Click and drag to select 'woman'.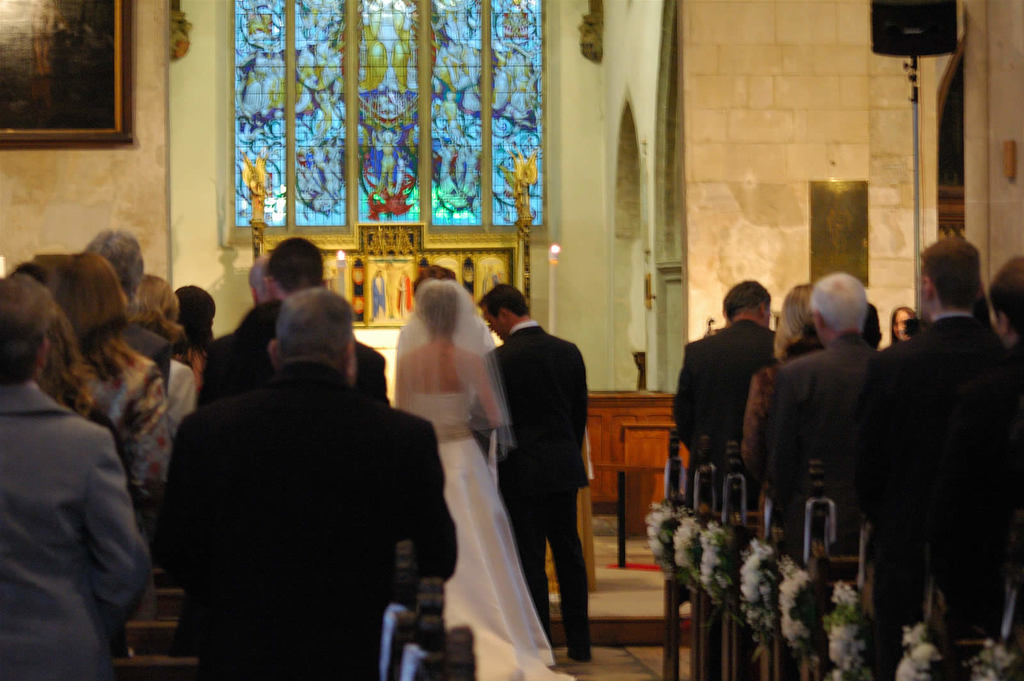
Selection: crop(47, 248, 180, 518).
